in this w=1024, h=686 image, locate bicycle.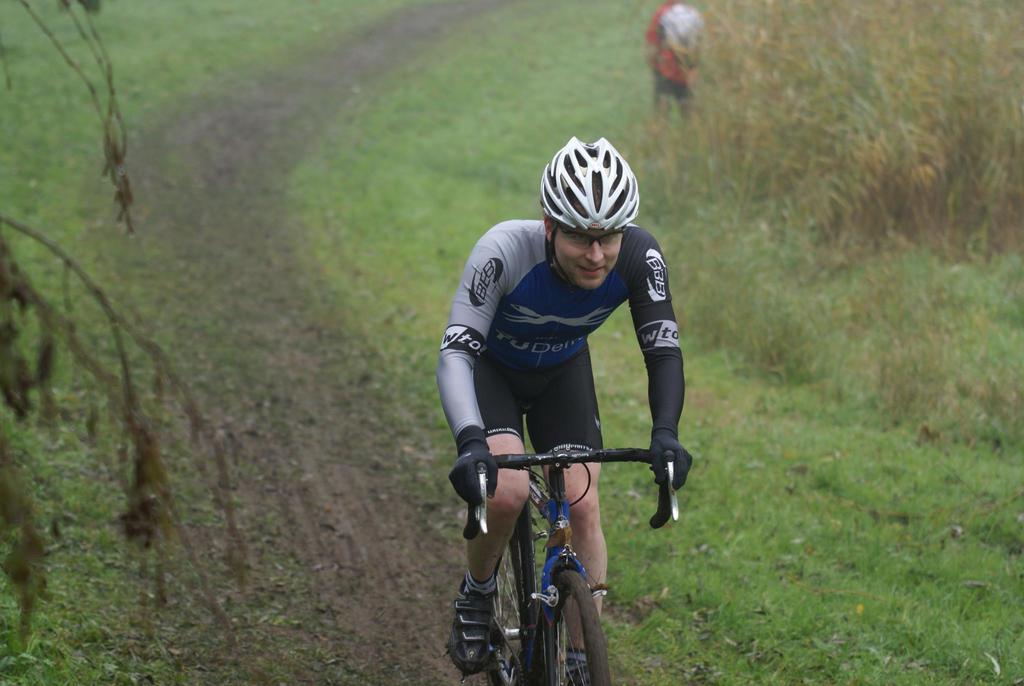
Bounding box: (left=441, top=413, right=664, bottom=633).
